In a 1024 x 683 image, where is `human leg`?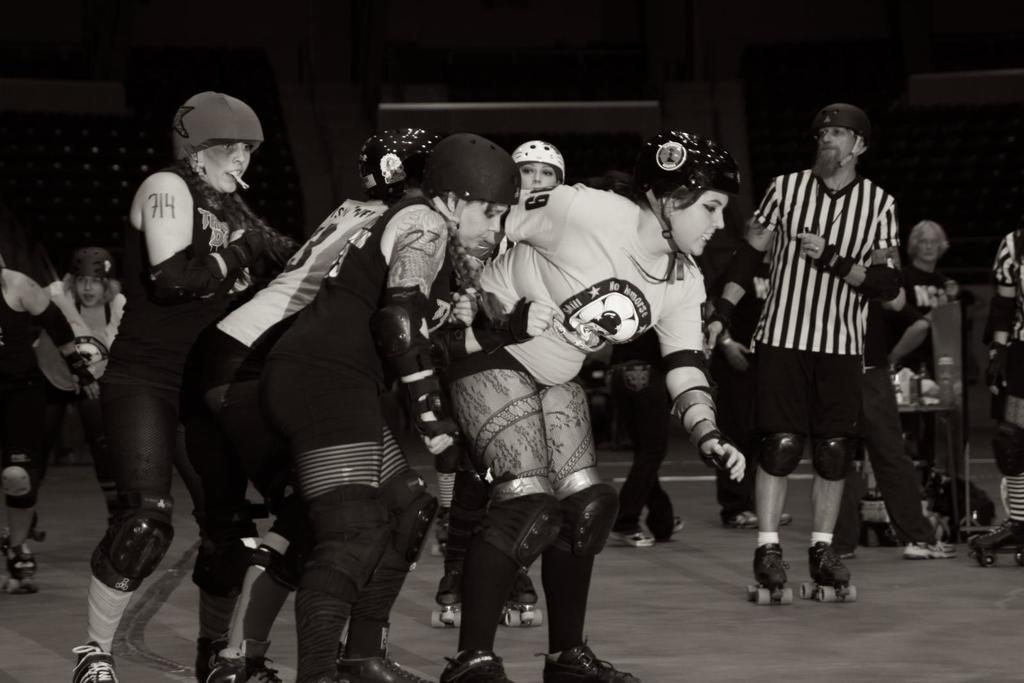
region(527, 382, 632, 682).
